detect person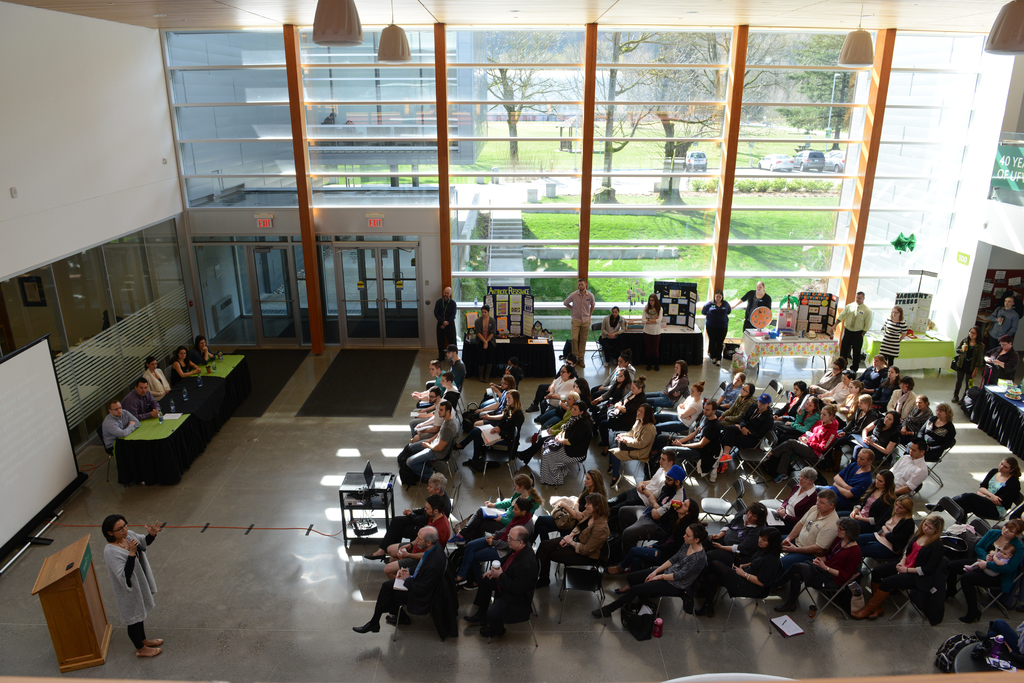
[542,369,579,416]
